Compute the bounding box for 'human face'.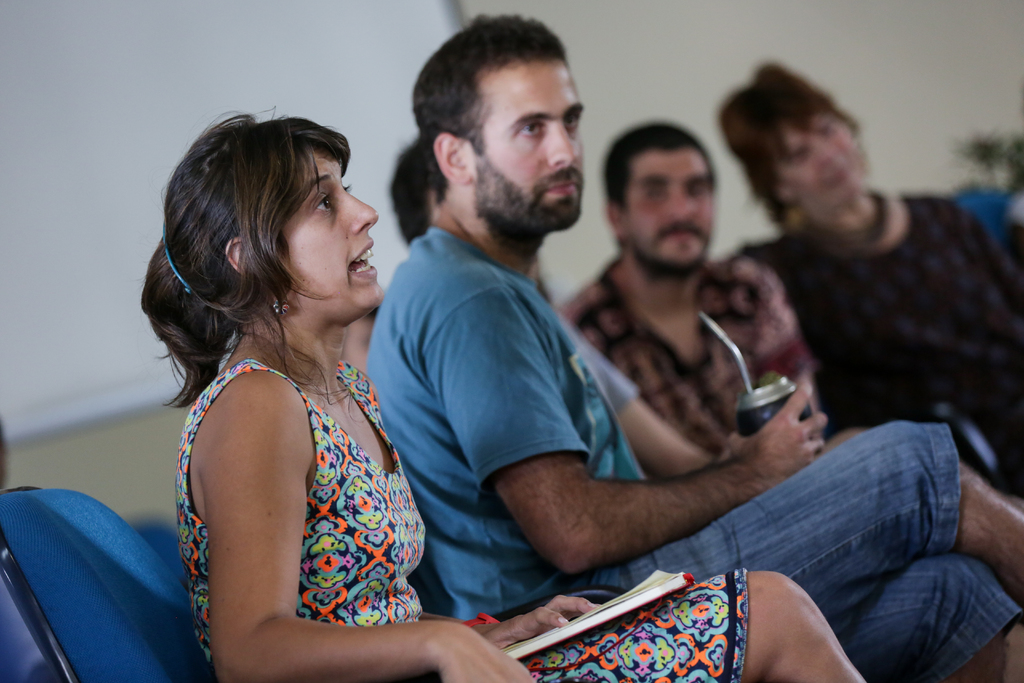
<region>621, 150, 714, 270</region>.
